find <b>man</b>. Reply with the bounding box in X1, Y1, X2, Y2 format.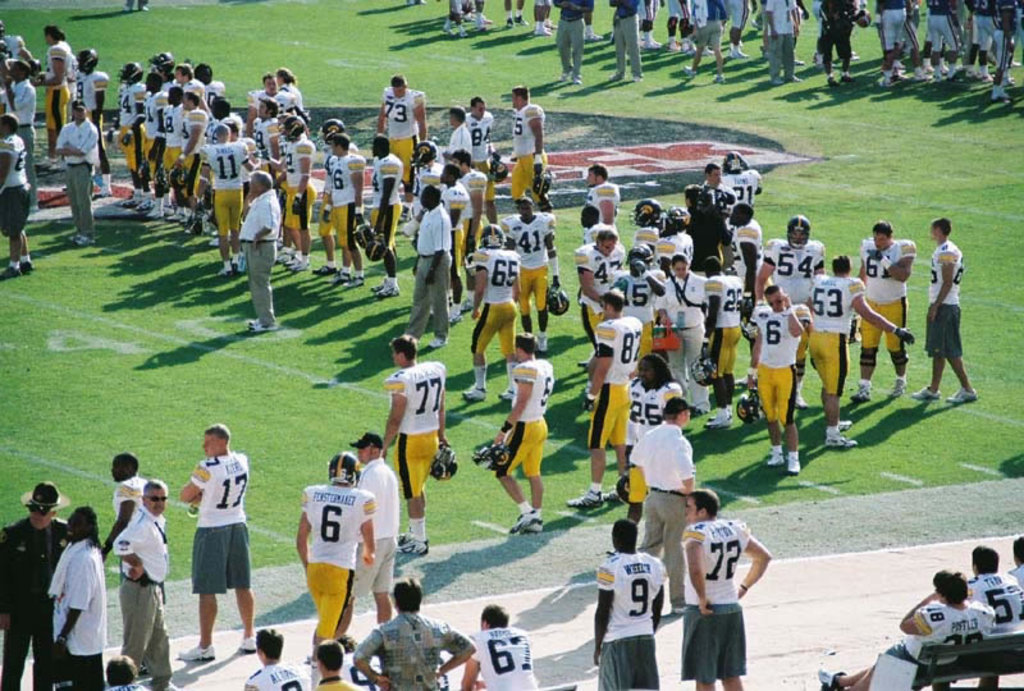
1000, 4, 1023, 110.
